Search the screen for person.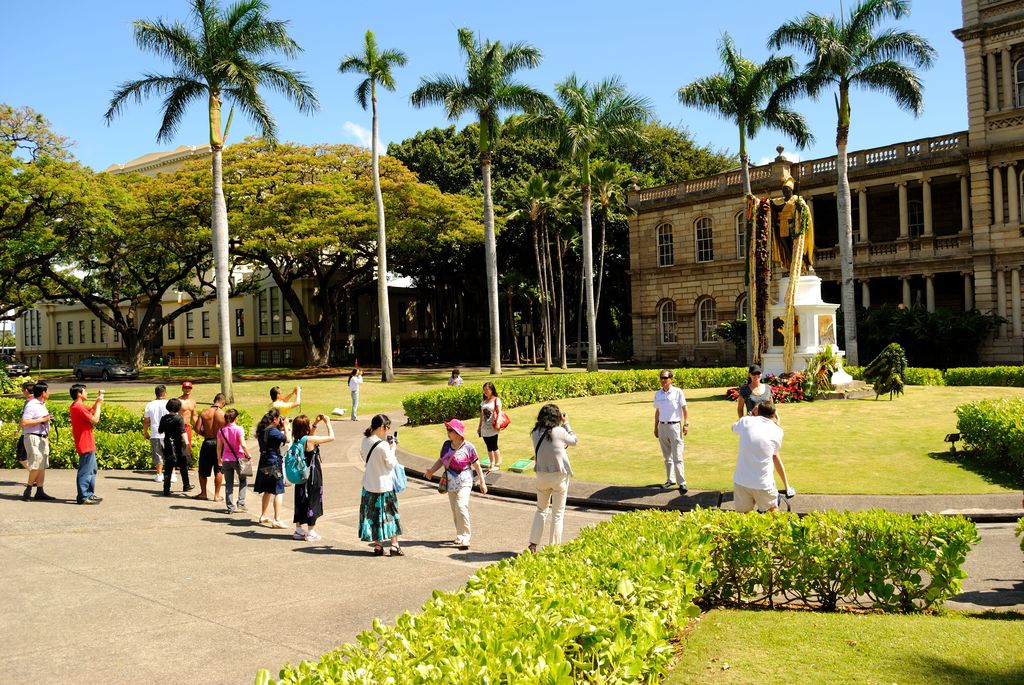
Found at detection(479, 384, 504, 469).
